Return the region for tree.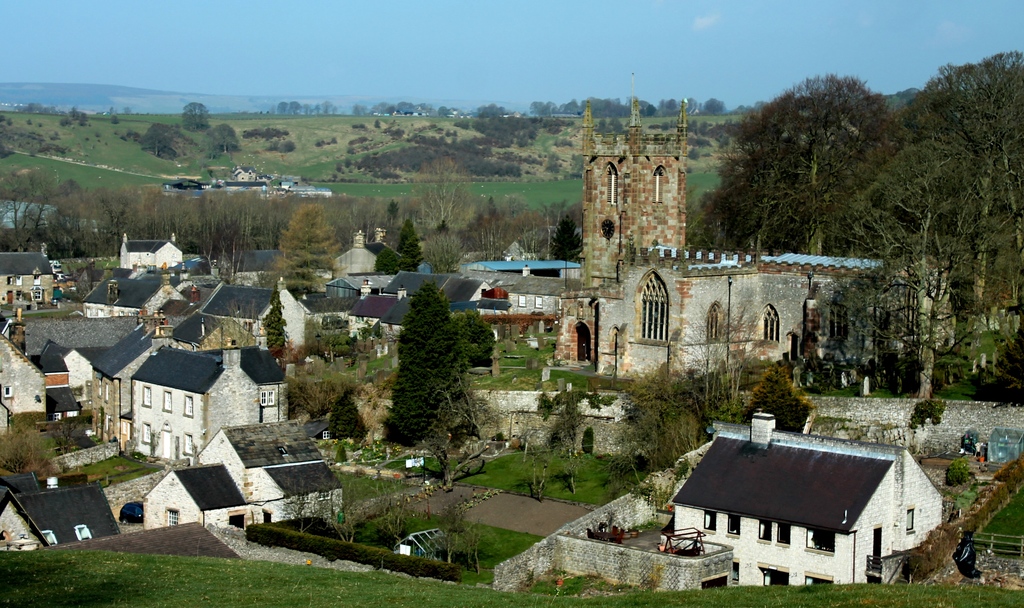
257, 290, 287, 365.
